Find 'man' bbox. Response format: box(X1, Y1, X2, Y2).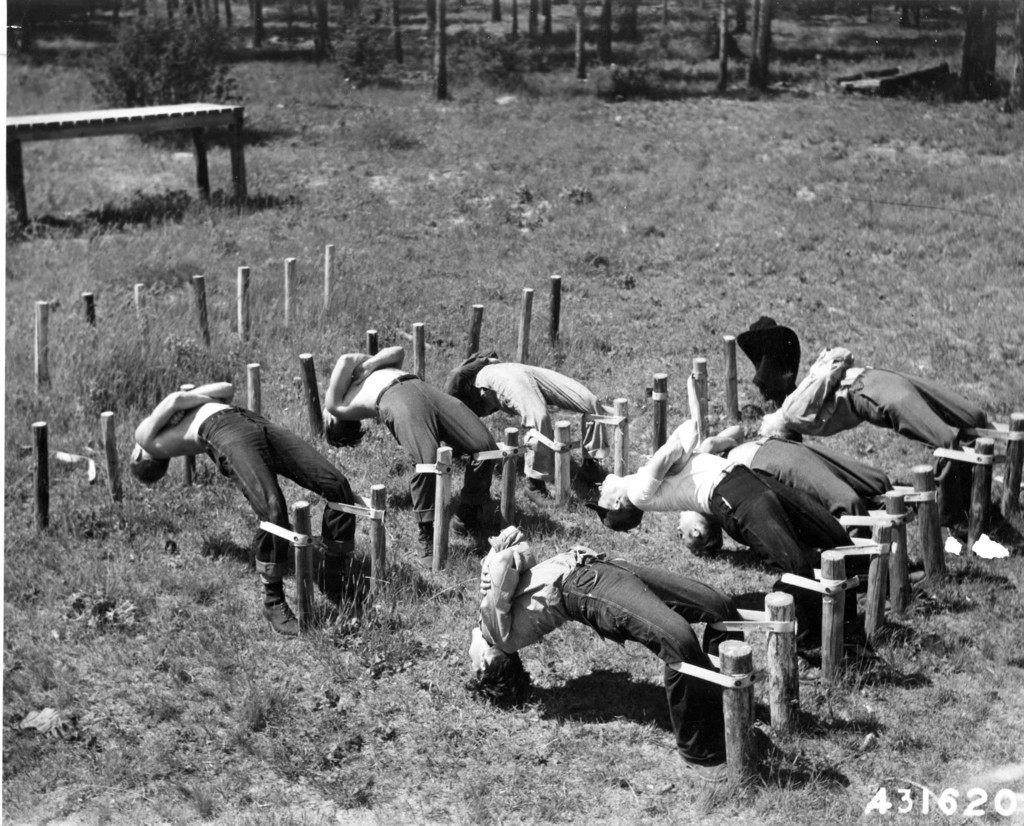
box(140, 356, 391, 647).
